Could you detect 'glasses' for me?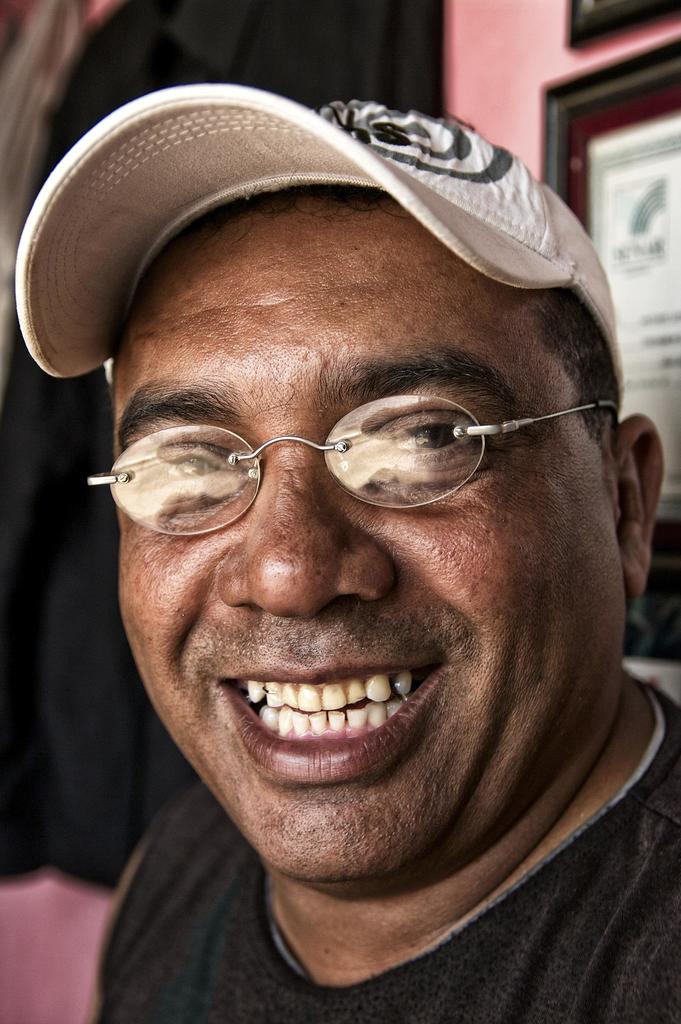
Detection result: x1=88, y1=395, x2=625, y2=543.
